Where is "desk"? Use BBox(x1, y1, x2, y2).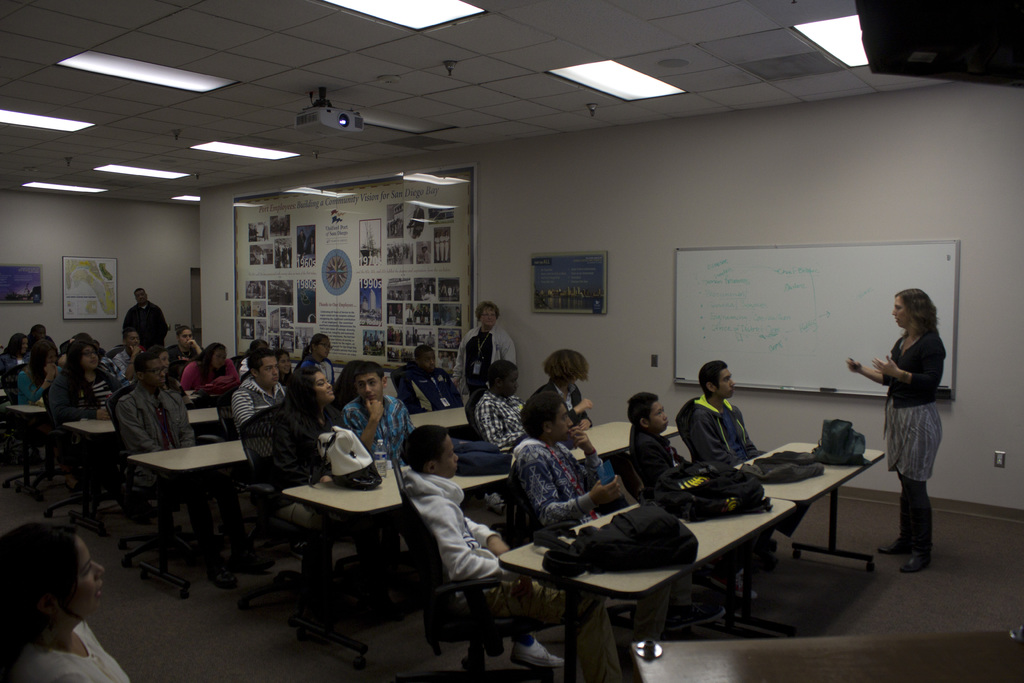
BBox(557, 418, 894, 650).
